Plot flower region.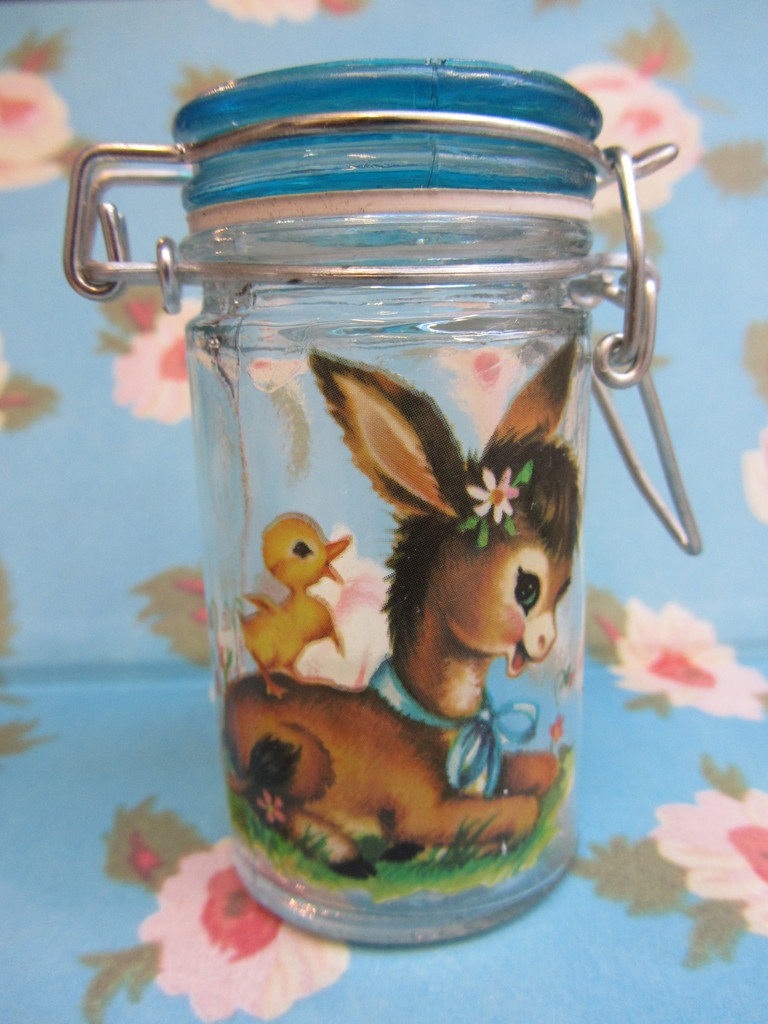
Plotted at BBox(0, 68, 77, 192).
